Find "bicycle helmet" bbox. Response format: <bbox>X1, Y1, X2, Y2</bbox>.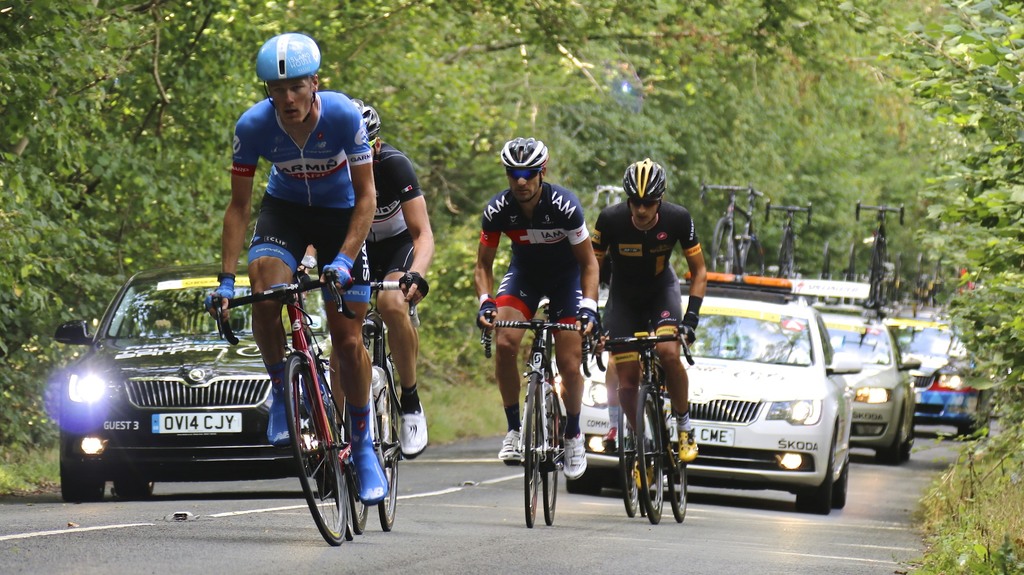
<bbox>627, 160, 661, 214</bbox>.
